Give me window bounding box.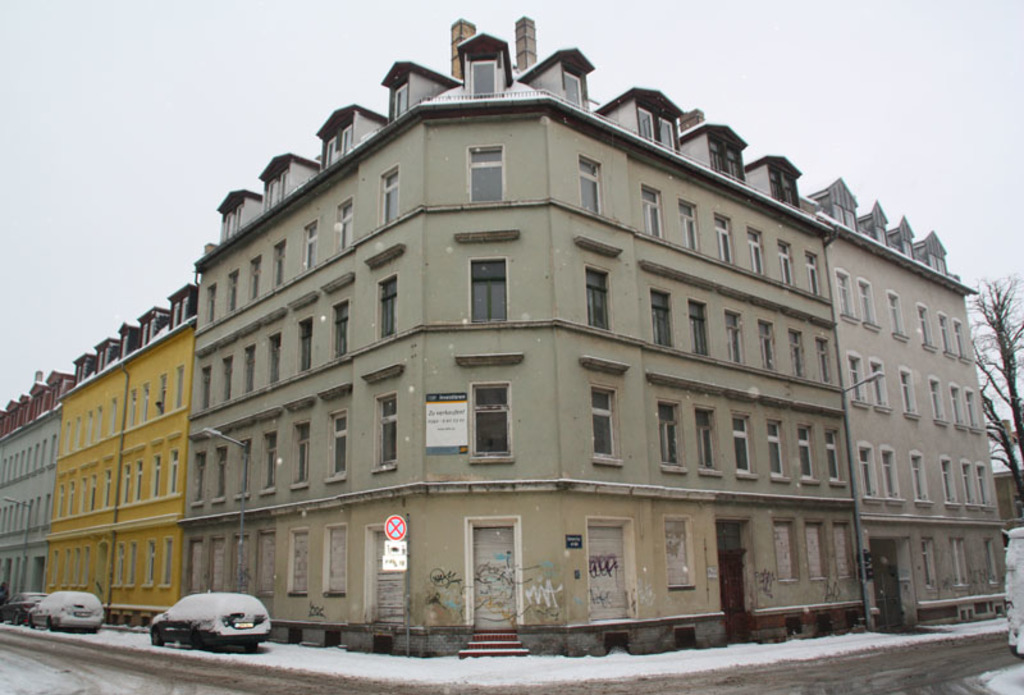
pyautogui.locateOnScreen(959, 457, 977, 515).
